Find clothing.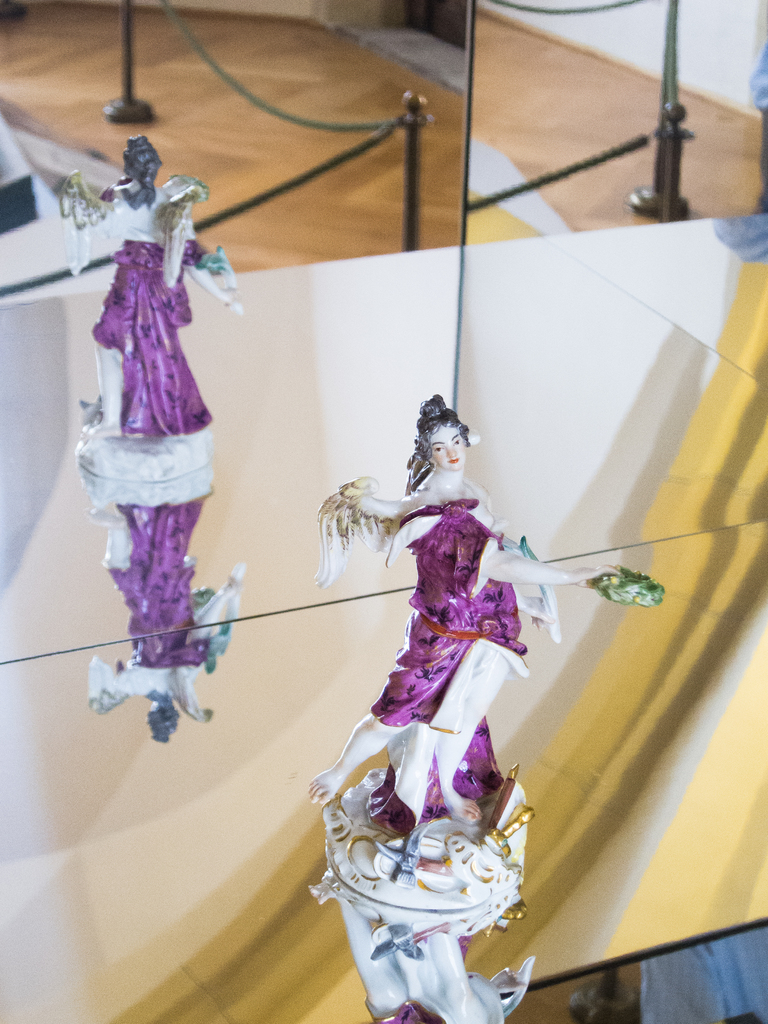
bbox=[66, 134, 262, 658].
